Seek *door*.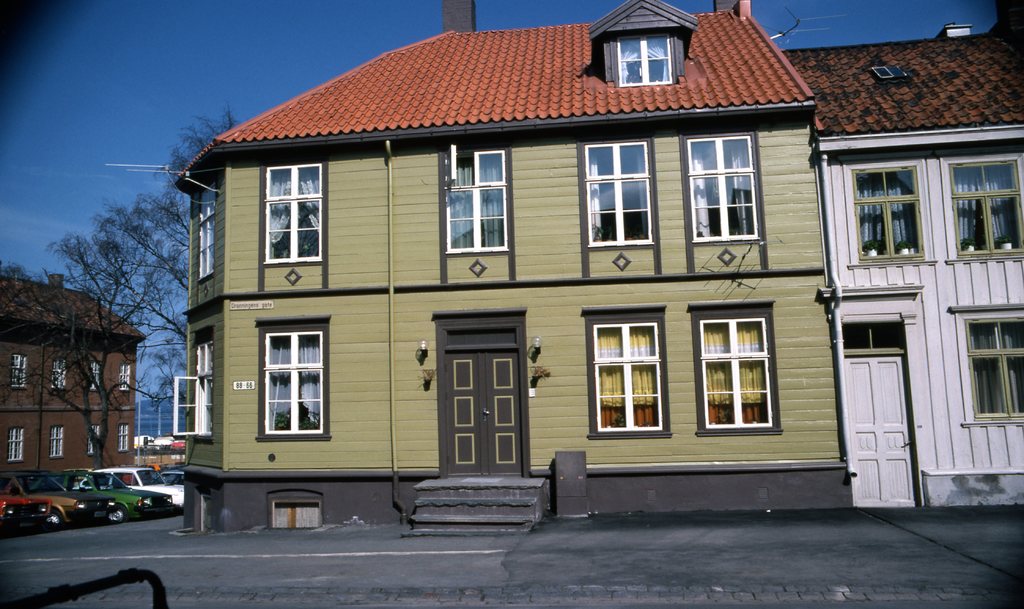
BBox(844, 356, 917, 507).
